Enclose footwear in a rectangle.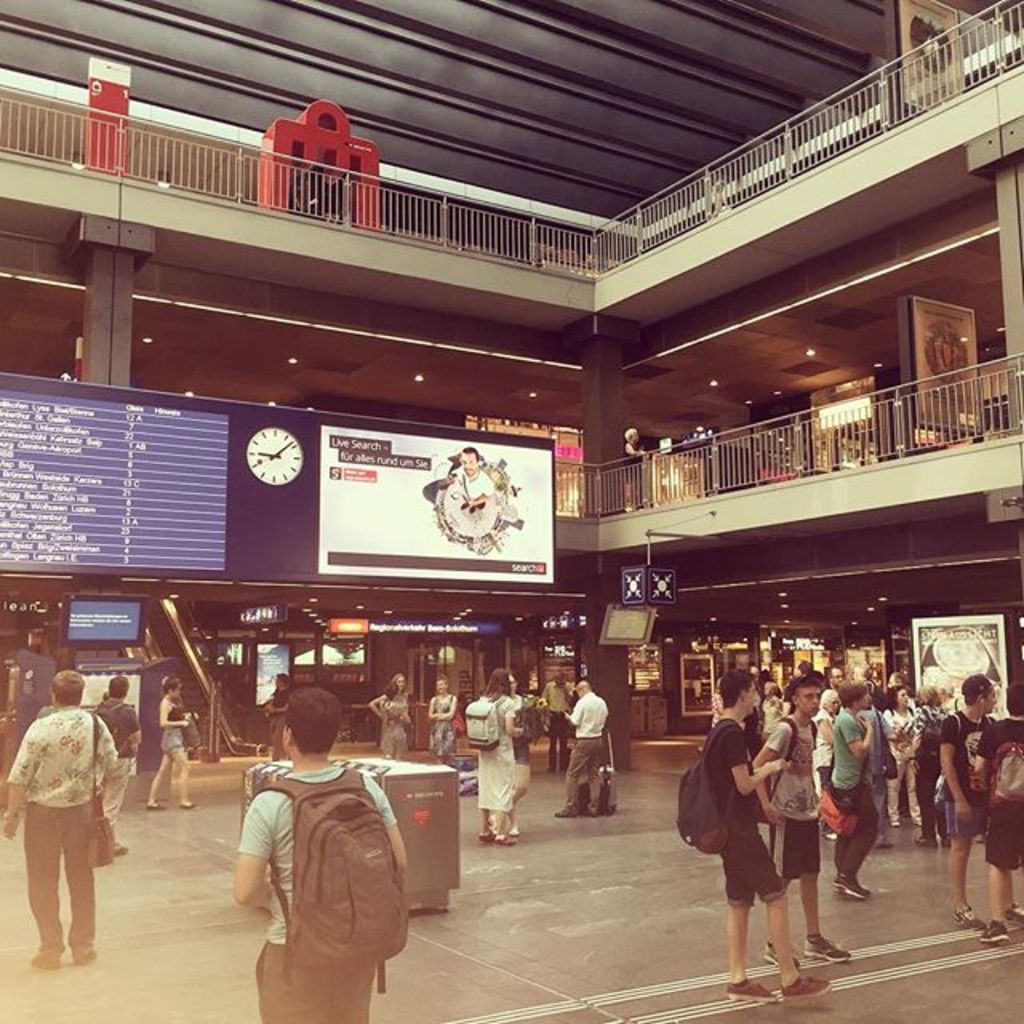
554/806/576/821.
